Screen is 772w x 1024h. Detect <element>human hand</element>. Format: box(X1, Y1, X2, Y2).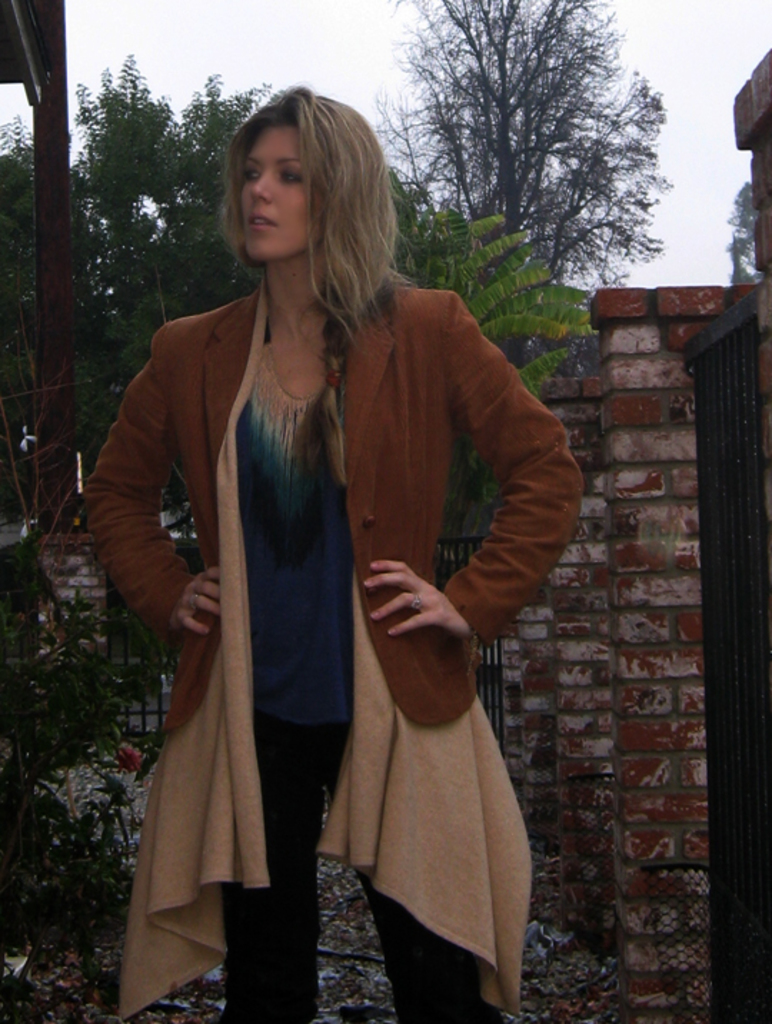
box(169, 568, 227, 645).
